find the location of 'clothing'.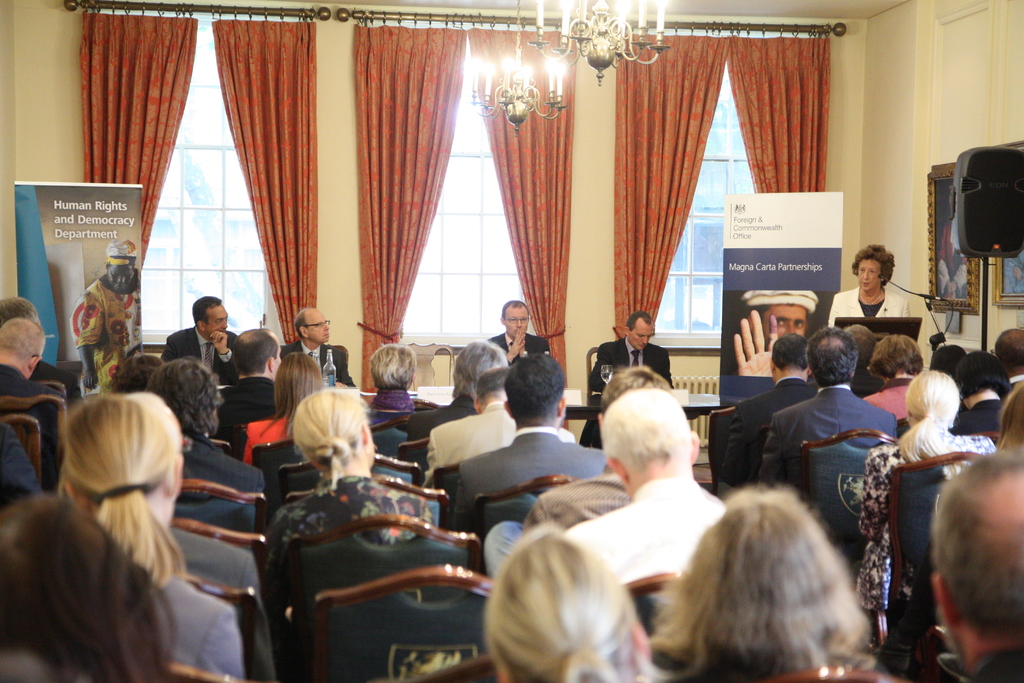
Location: crop(444, 425, 614, 534).
